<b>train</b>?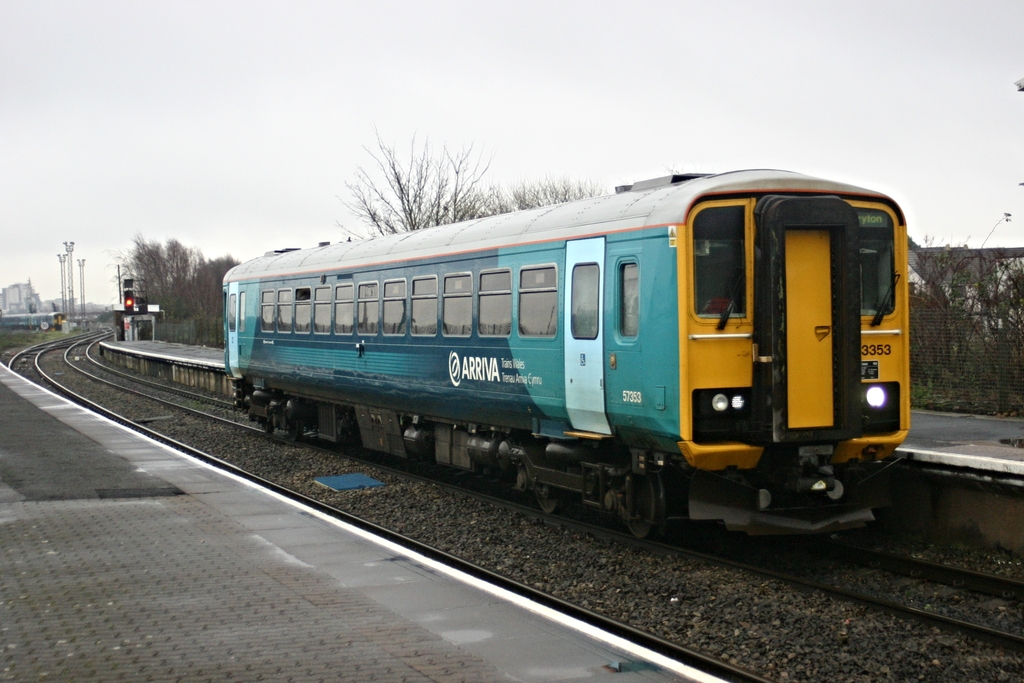
(x1=218, y1=170, x2=907, y2=540)
